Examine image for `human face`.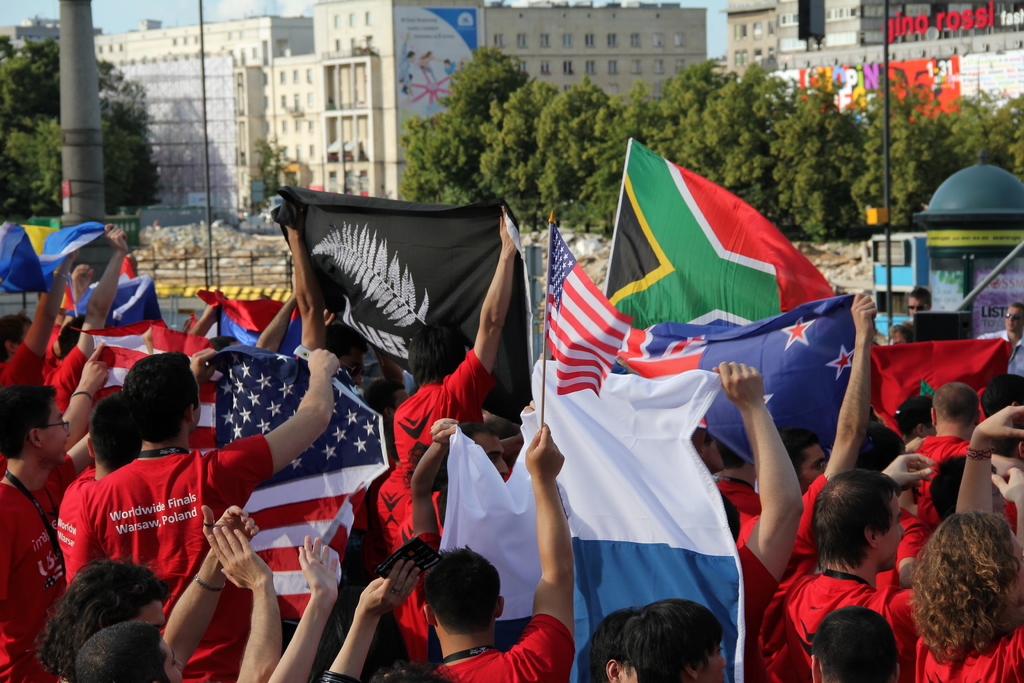
Examination result: [623,662,636,682].
